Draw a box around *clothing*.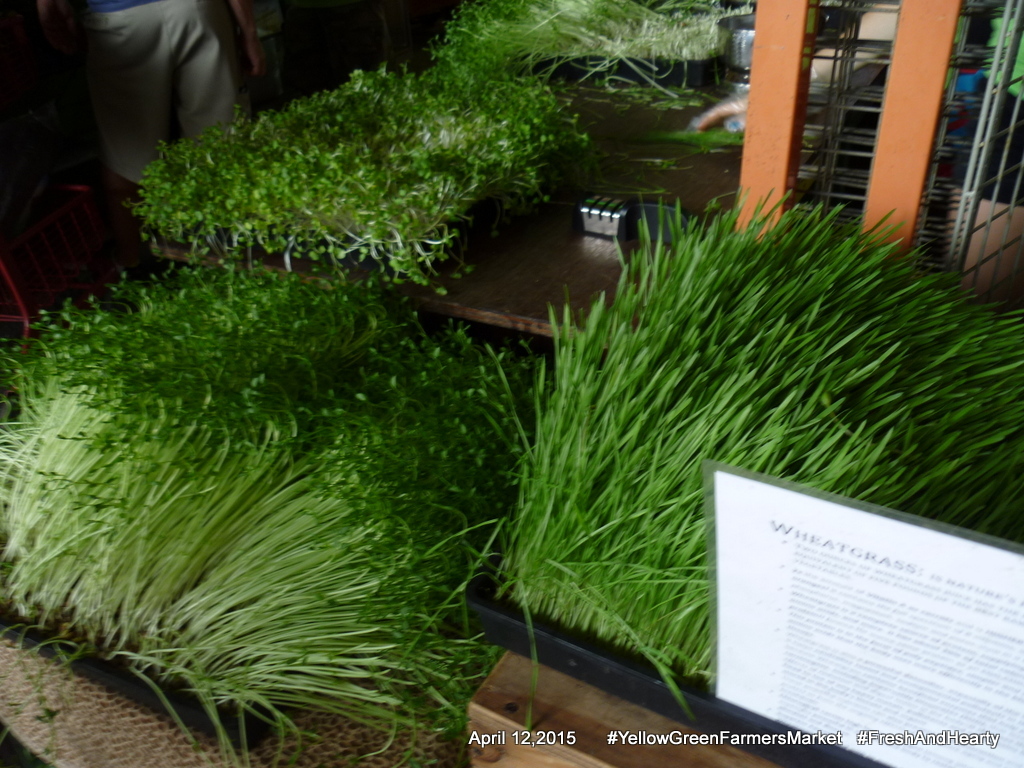
<bbox>54, 0, 270, 159</bbox>.
